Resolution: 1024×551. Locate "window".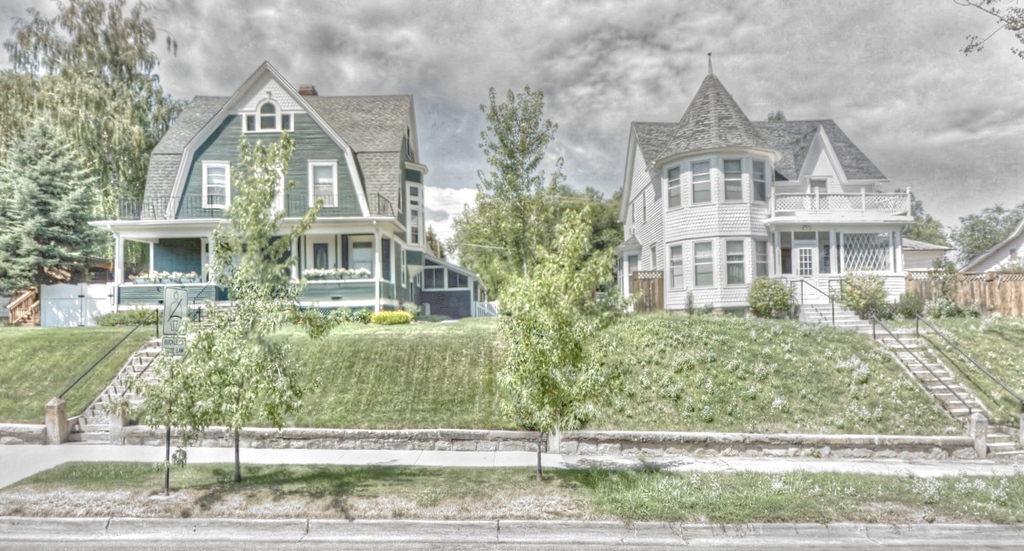
BBox(689, 245, 714, 286).
